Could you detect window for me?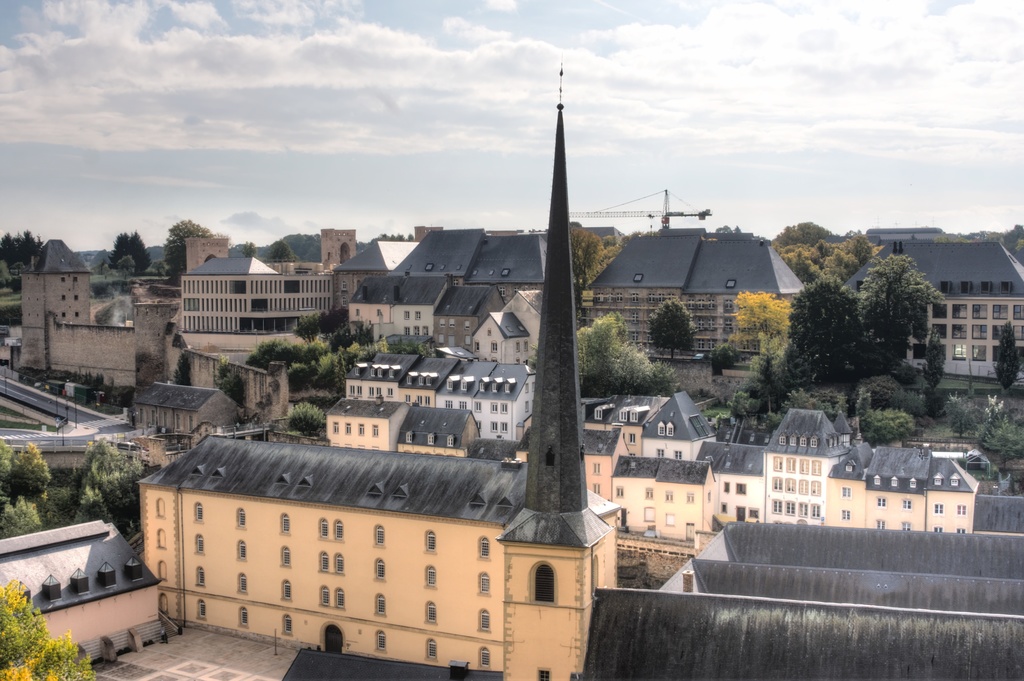
Detection result: select_region(236, 537, 249, 559).
